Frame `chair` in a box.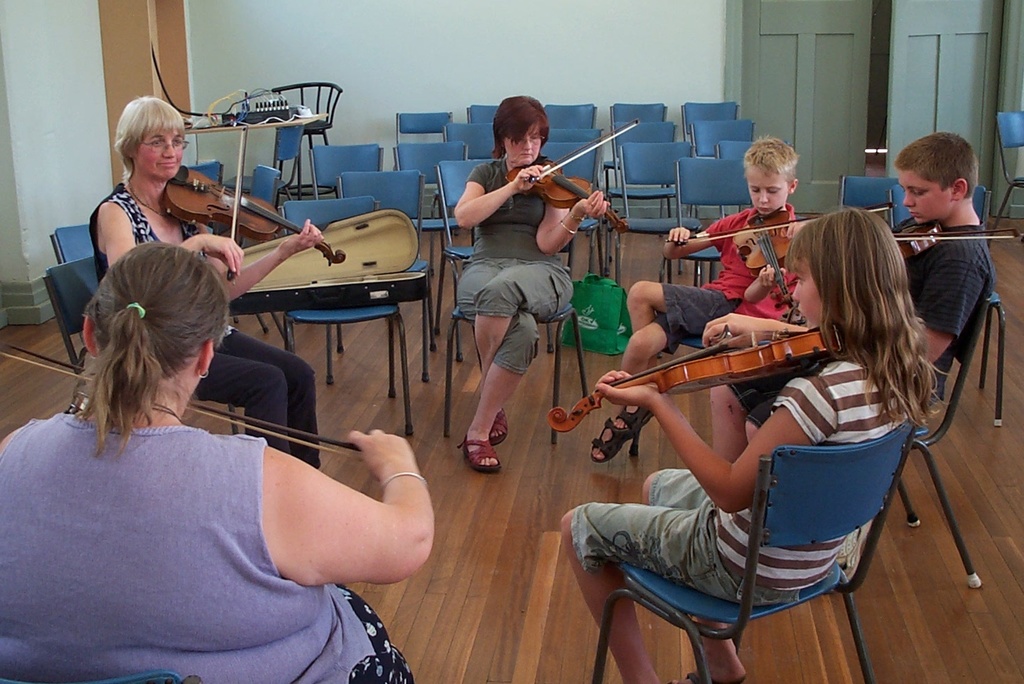
box=[439, 224, 584, 444].
